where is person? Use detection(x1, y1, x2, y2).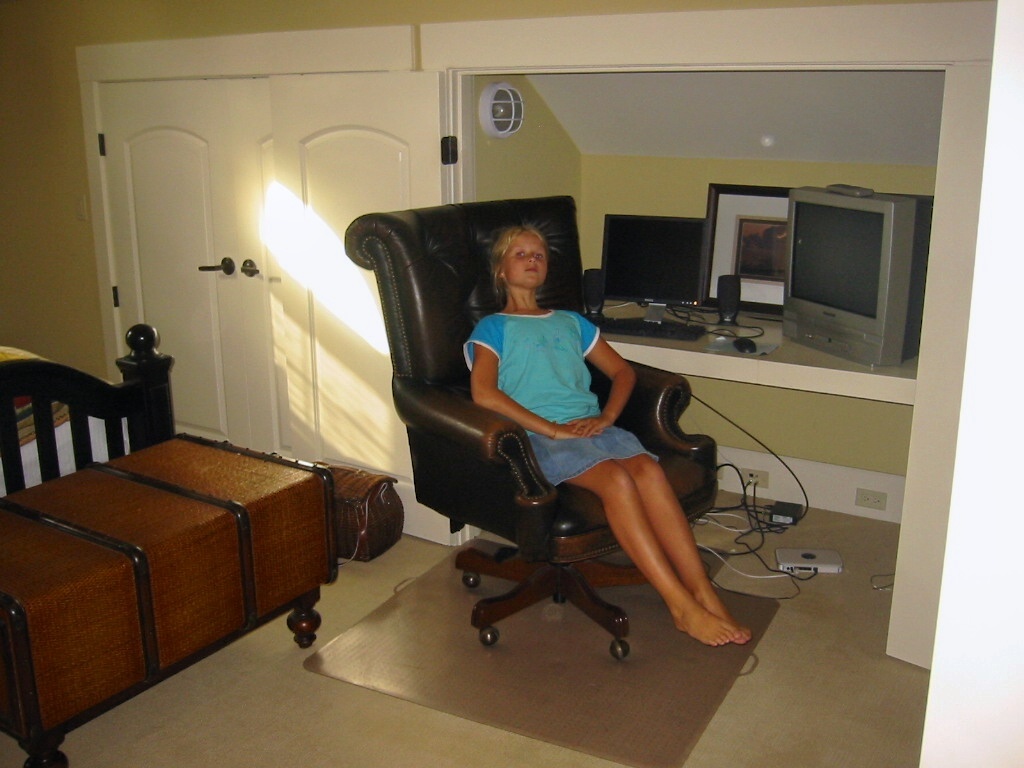
detection(460, 216, 761, 647).
